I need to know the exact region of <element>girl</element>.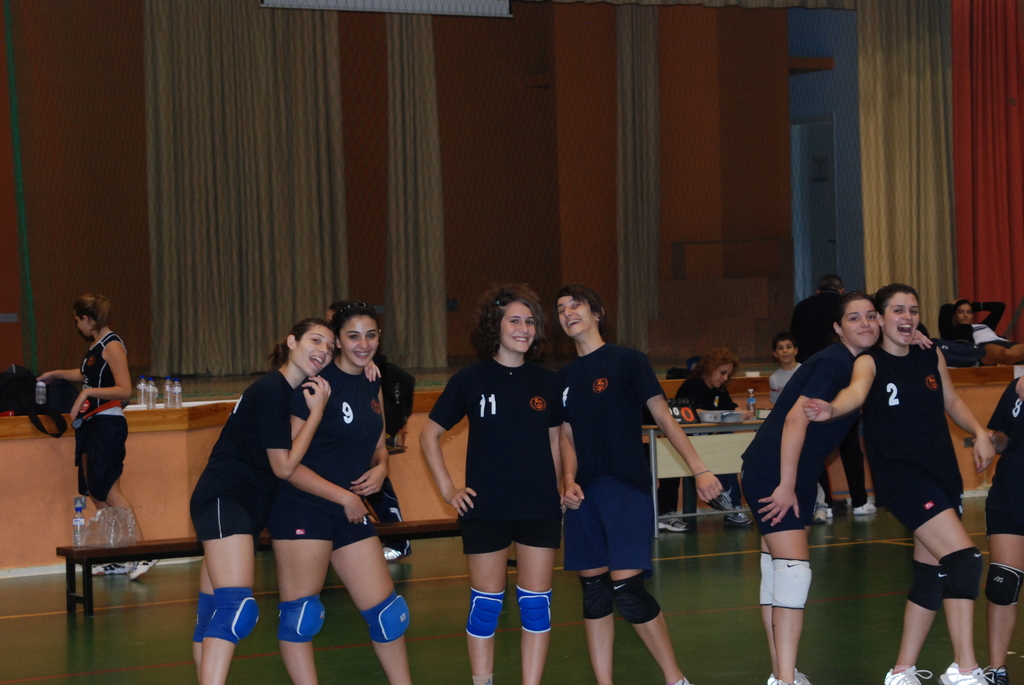
Region: [x1=264, y1=294, x2=410, y2=684].
